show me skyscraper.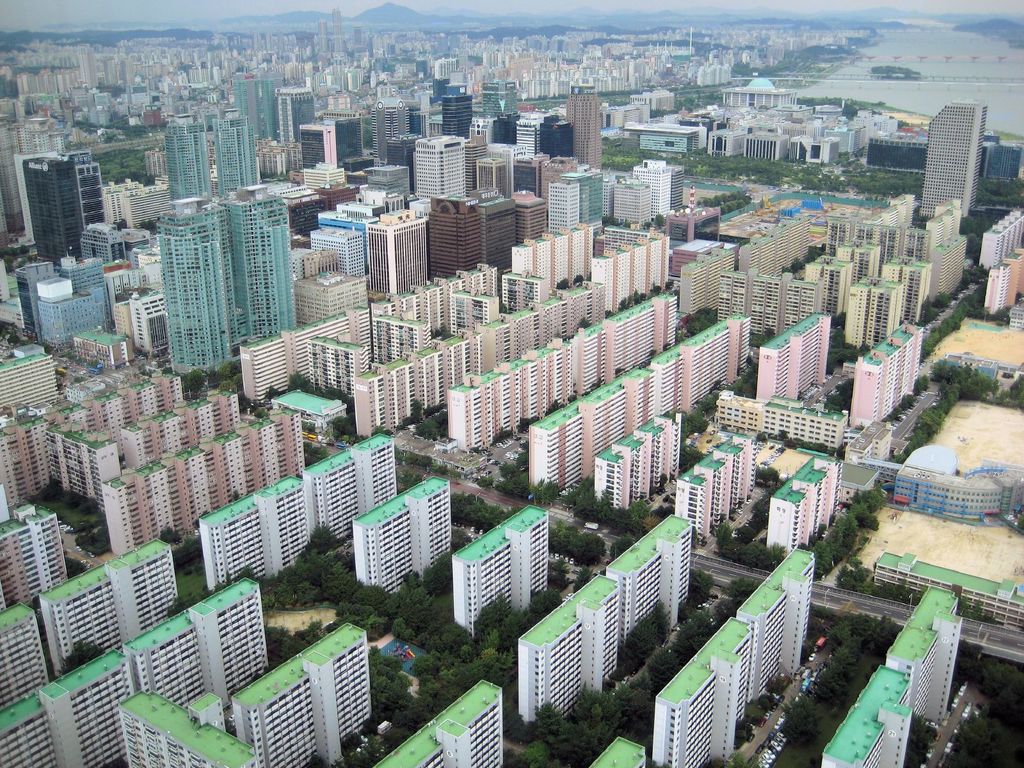
skyscraper is here: x1=441 y1=91 x2=497 y2=147.
